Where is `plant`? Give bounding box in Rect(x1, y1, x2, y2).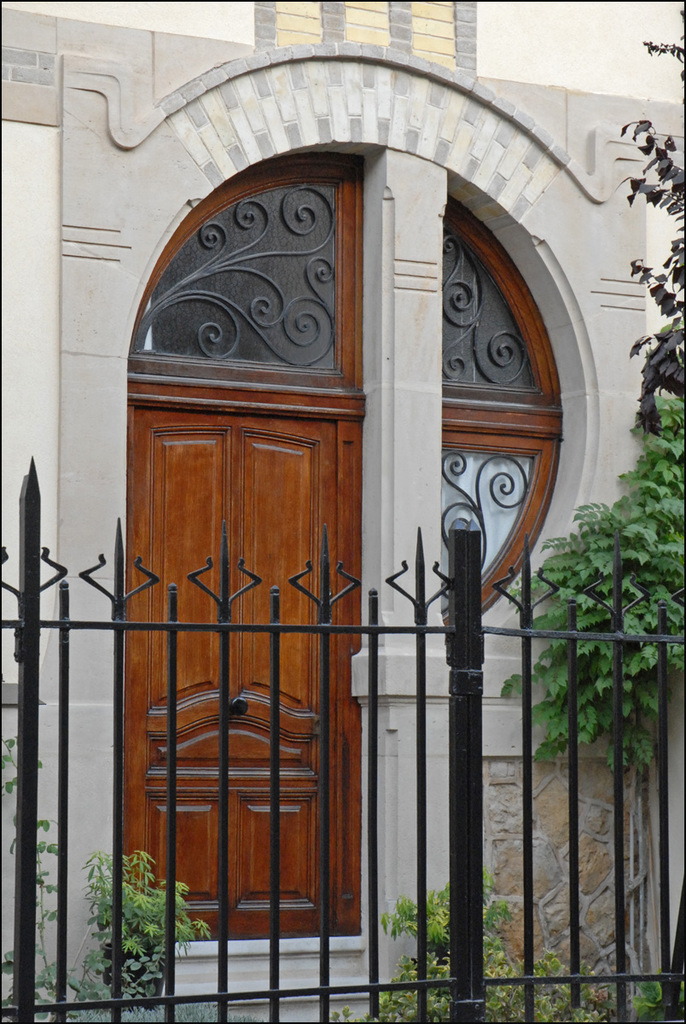
Rect(53, 821, 192, 995).
